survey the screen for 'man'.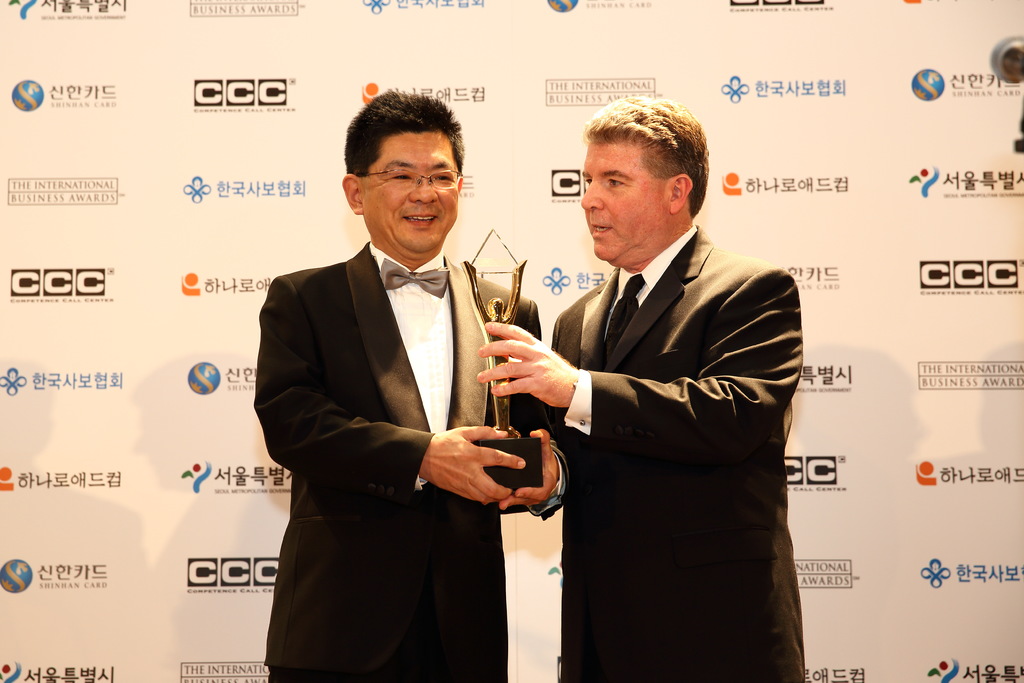
Survey found: region(461, 90, 805, 682).
